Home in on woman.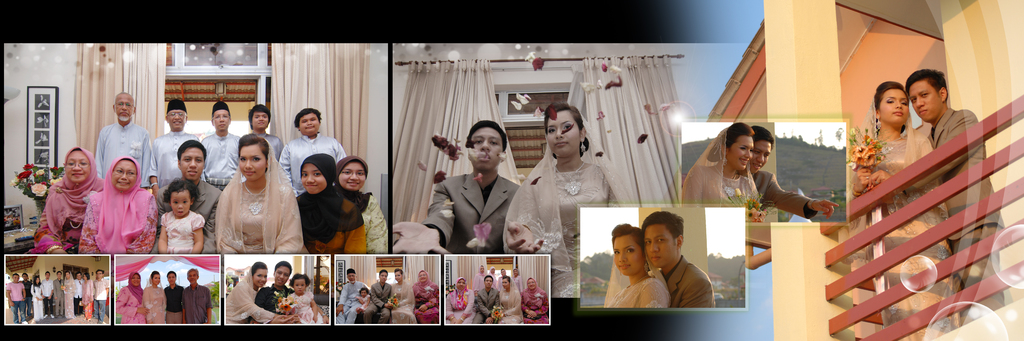
Homed in at locate(77, 266, 98, 319).
